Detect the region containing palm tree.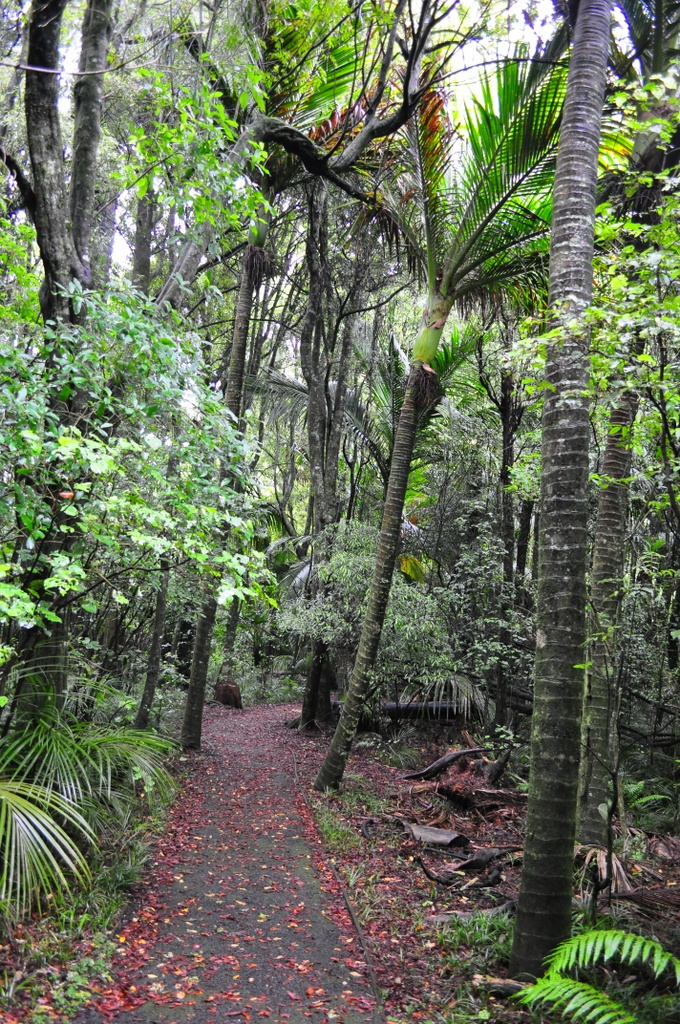
266, 106, 413, 705.
